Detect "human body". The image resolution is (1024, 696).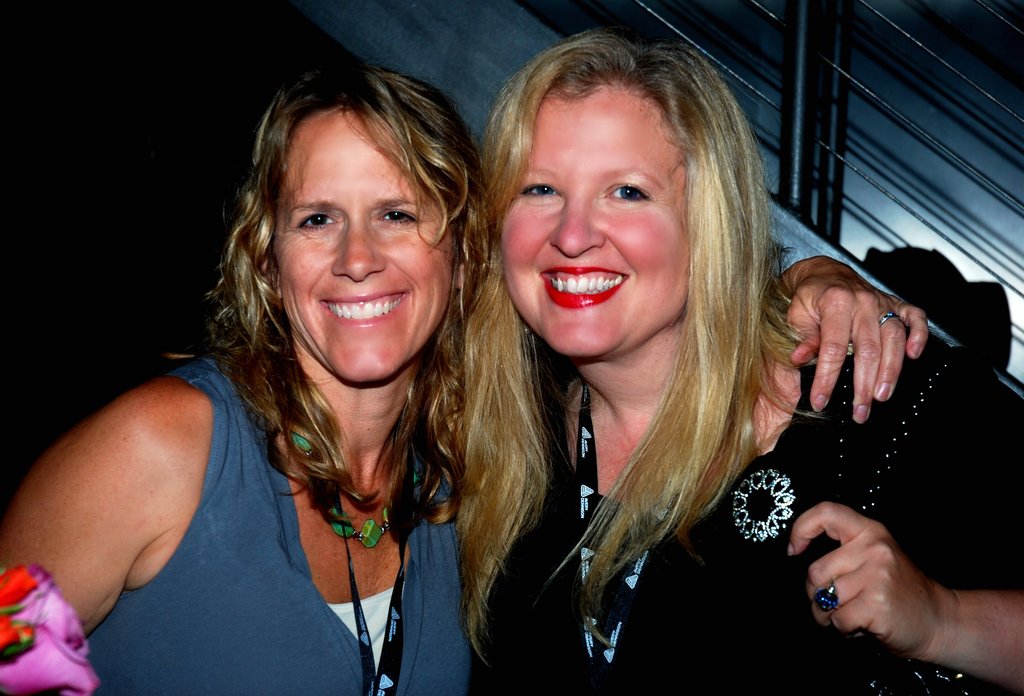
select_region(458, 31, 1023, 695).
